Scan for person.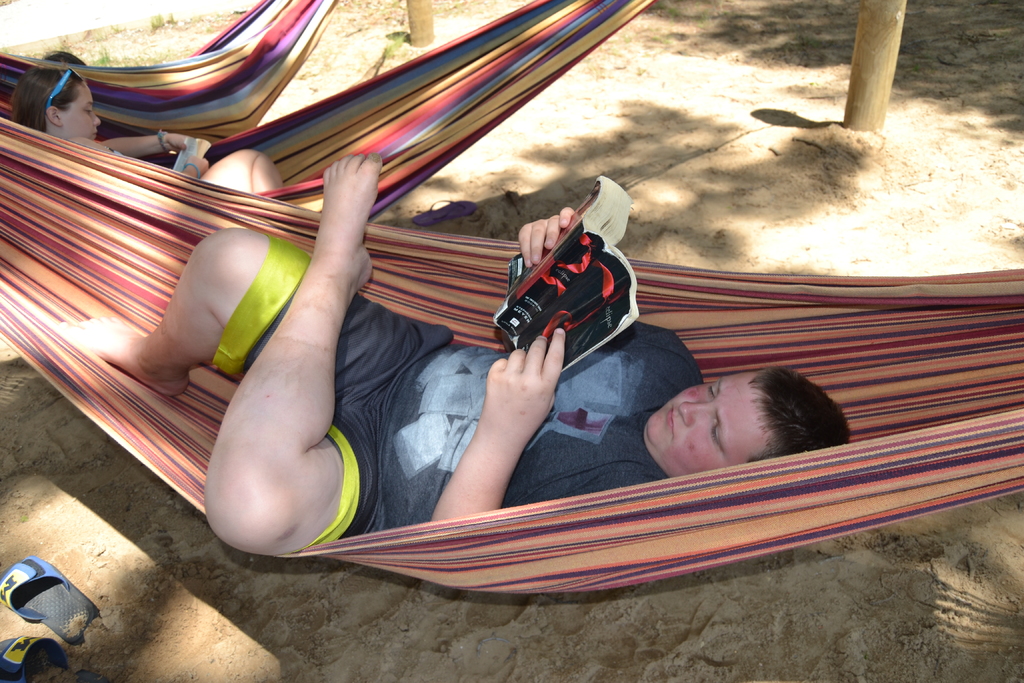
Scan result: crop(6, 66, 283, 197).
